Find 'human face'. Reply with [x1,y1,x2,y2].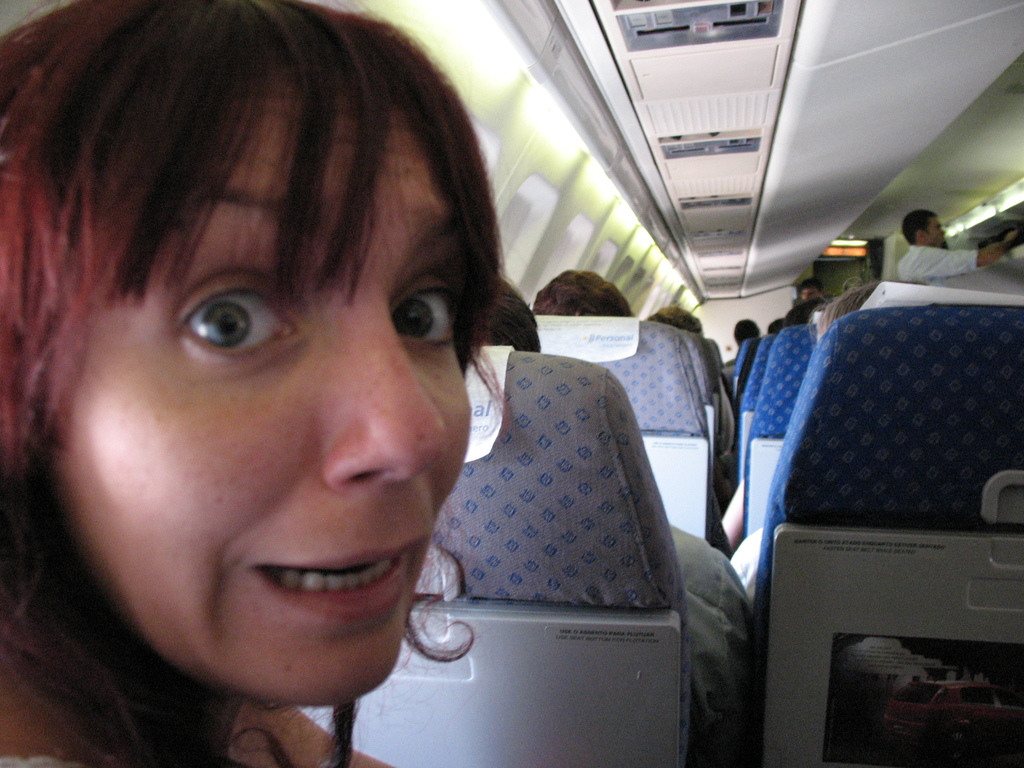
[925,213,948,244].
